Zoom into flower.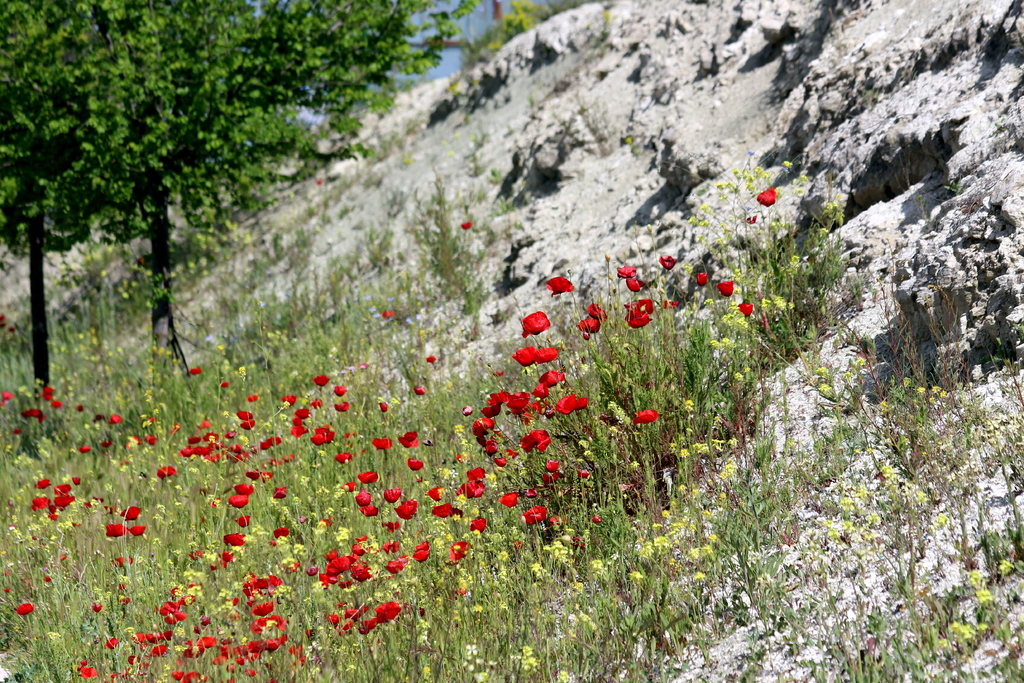
Zoom target: l=107, t=414, r=121, b=424.
